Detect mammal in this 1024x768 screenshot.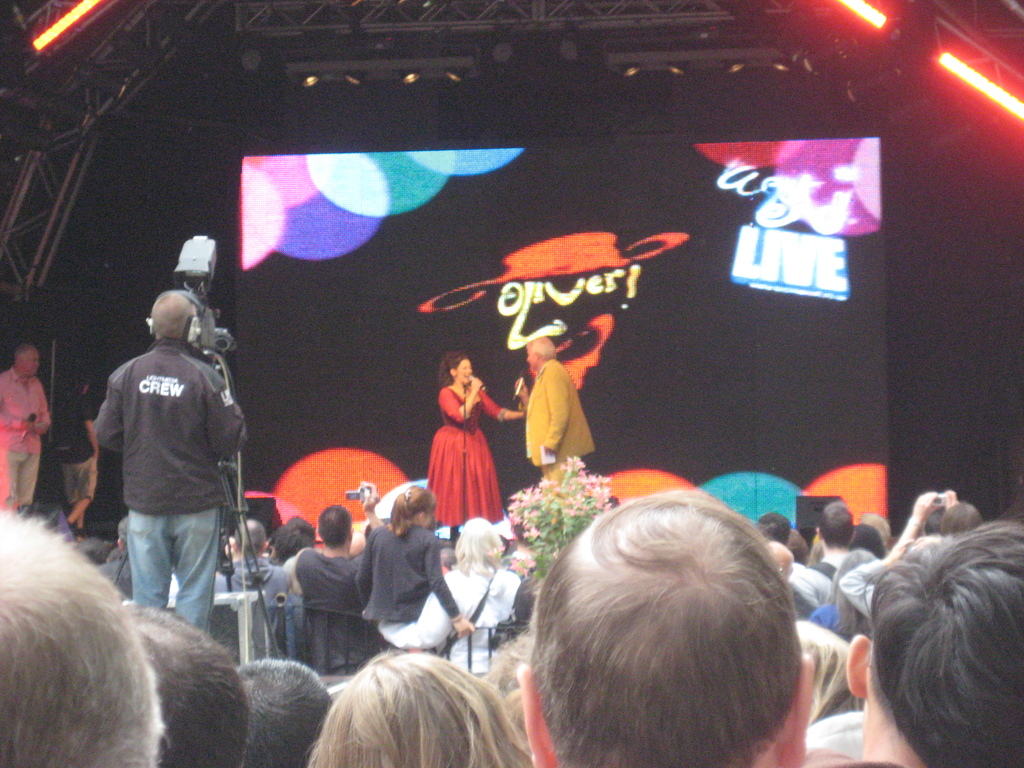
Detection: 792:495:856:622.
